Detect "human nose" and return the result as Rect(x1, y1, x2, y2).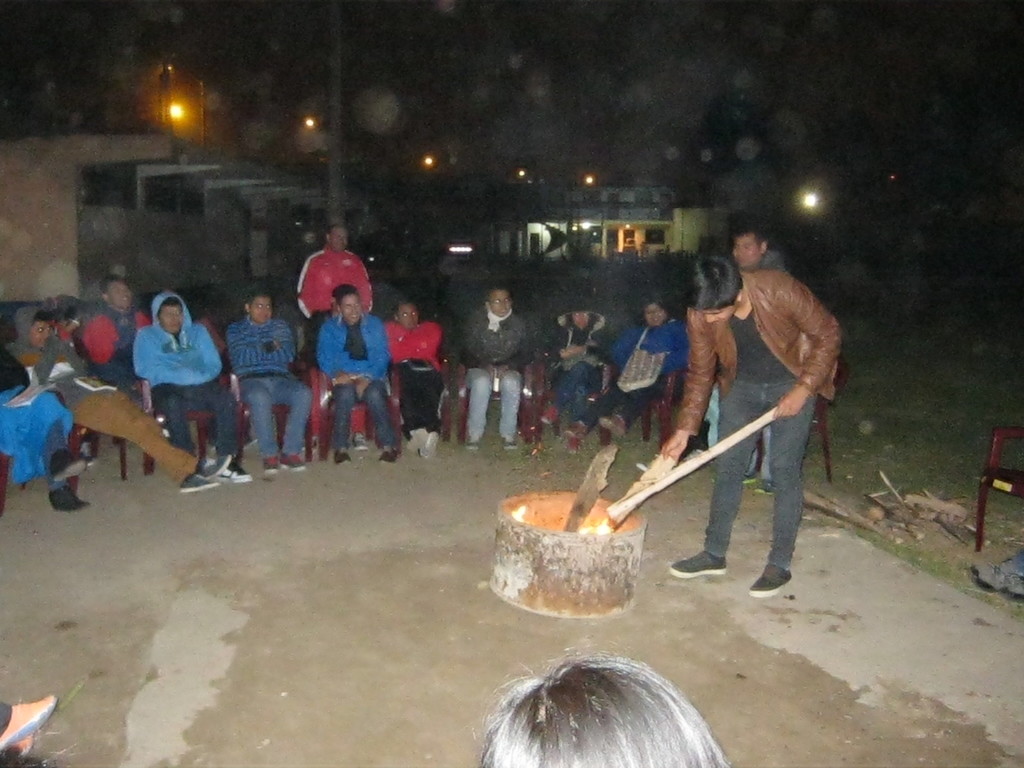
Rect(263, 306, 268, 310).
